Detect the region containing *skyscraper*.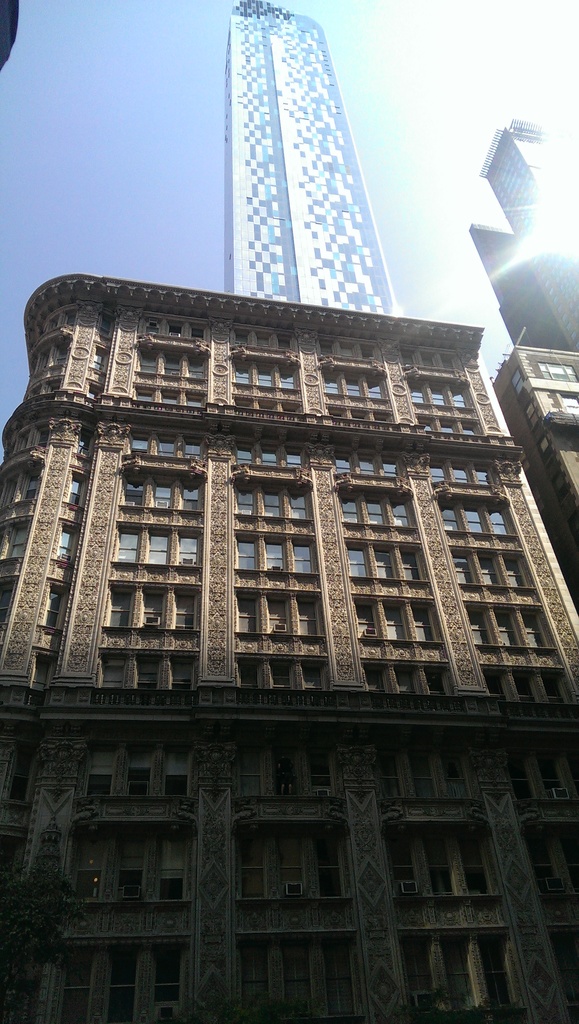
l=498, t=124, r=578, b=378.
